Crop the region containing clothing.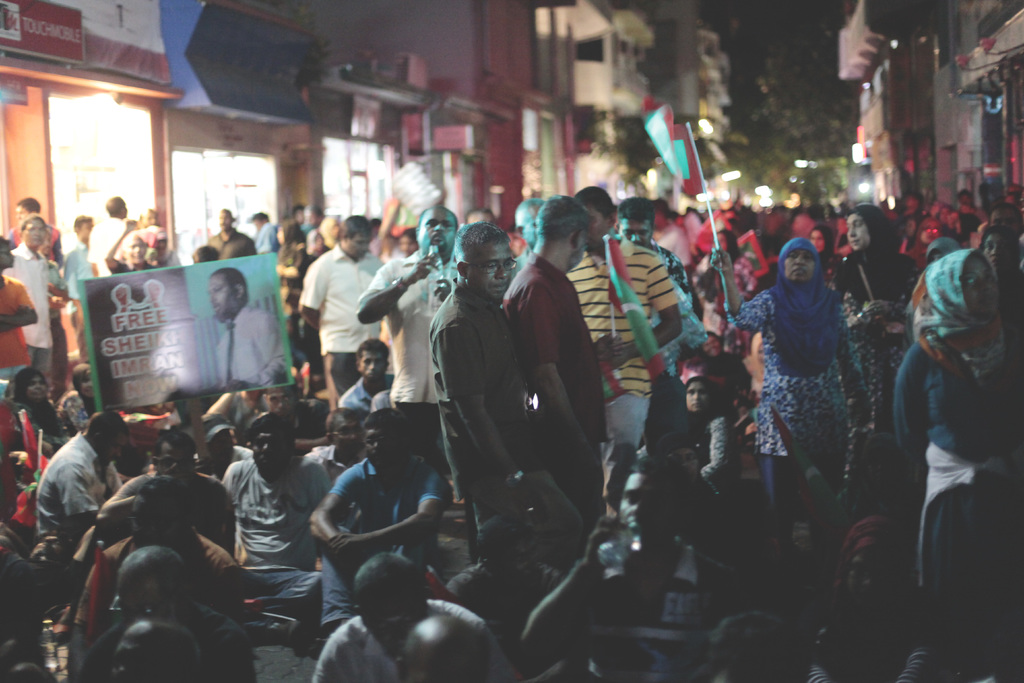
Crop region: {"left": 33, "top": 432, "right": 122, "bottom": 540}.
